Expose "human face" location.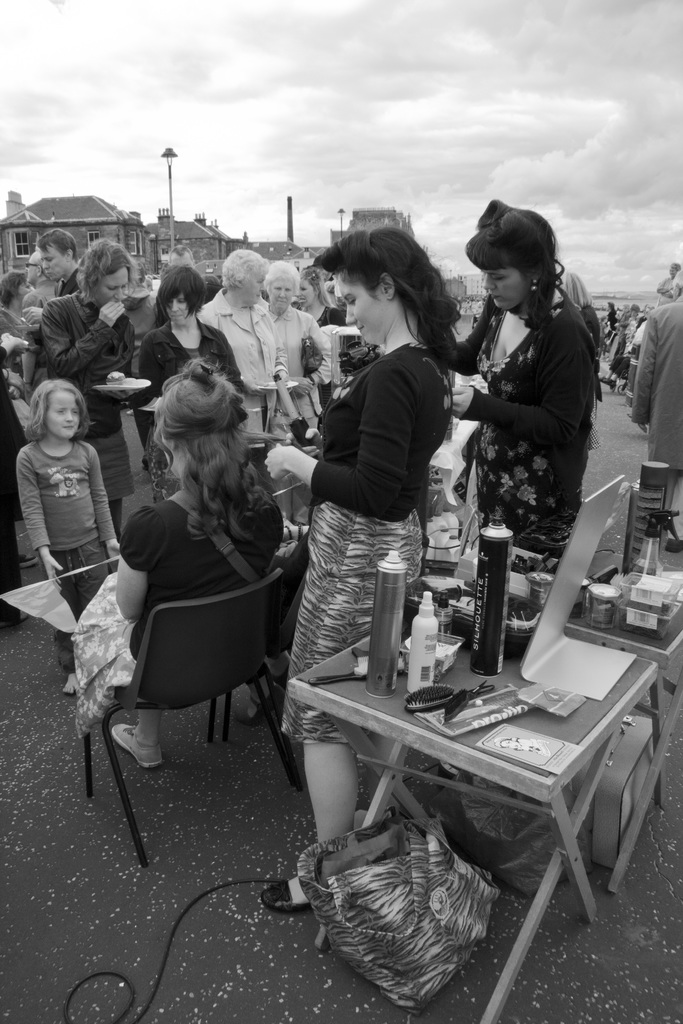
Exposed at 270,271,297,307.
